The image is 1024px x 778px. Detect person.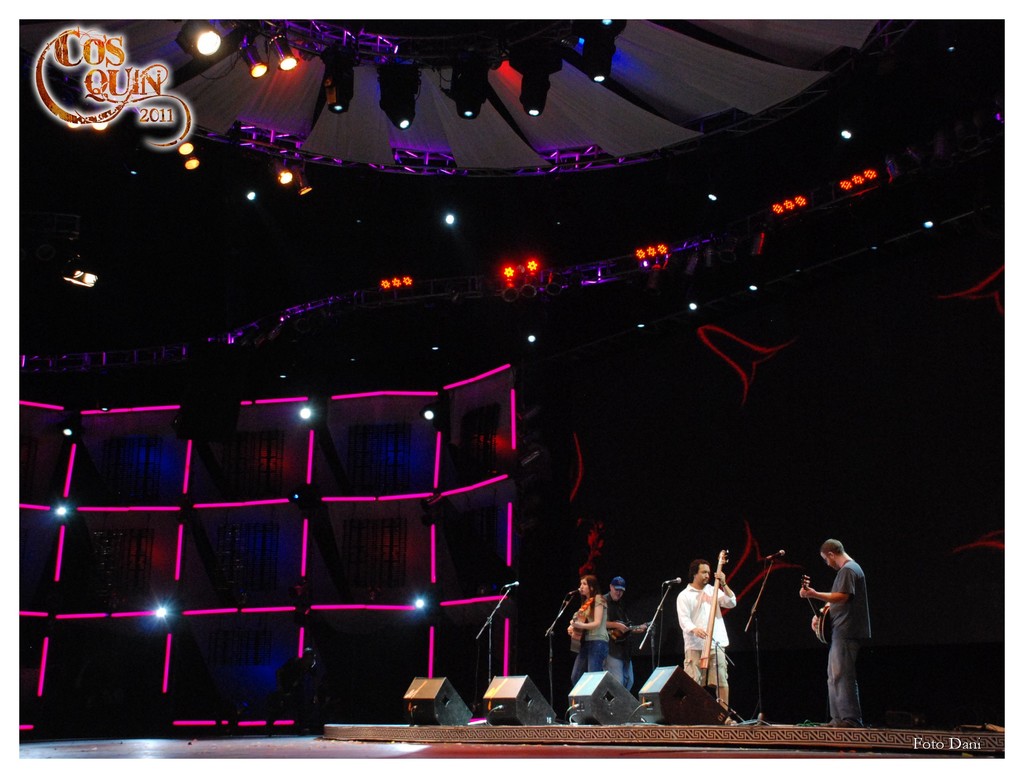
Detection: [x1=669, y1=557, x2=740, y2=713].
